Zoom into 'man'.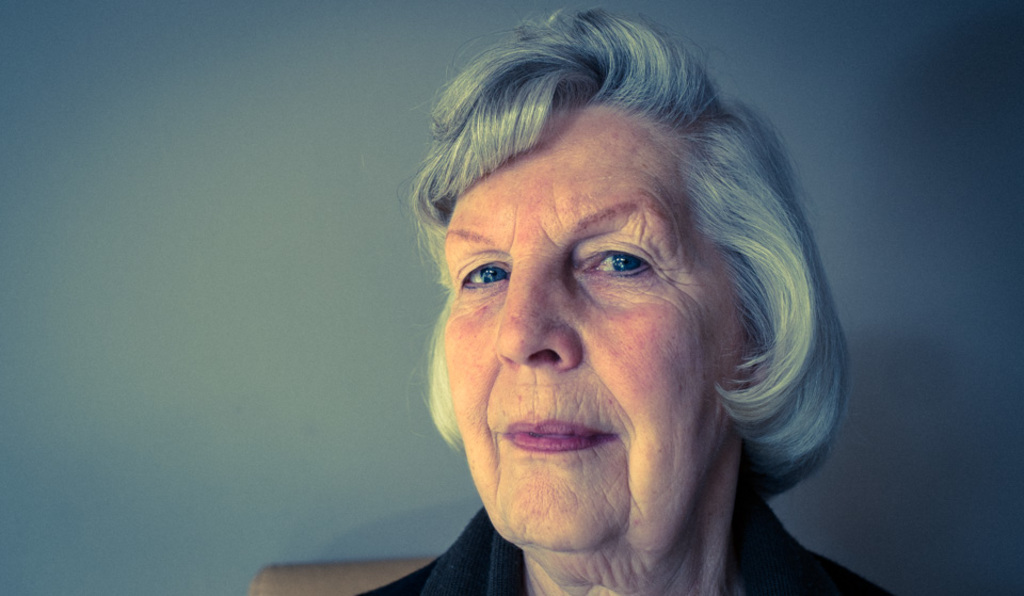
Zoom target: locate(305, 25, 884, 595).
